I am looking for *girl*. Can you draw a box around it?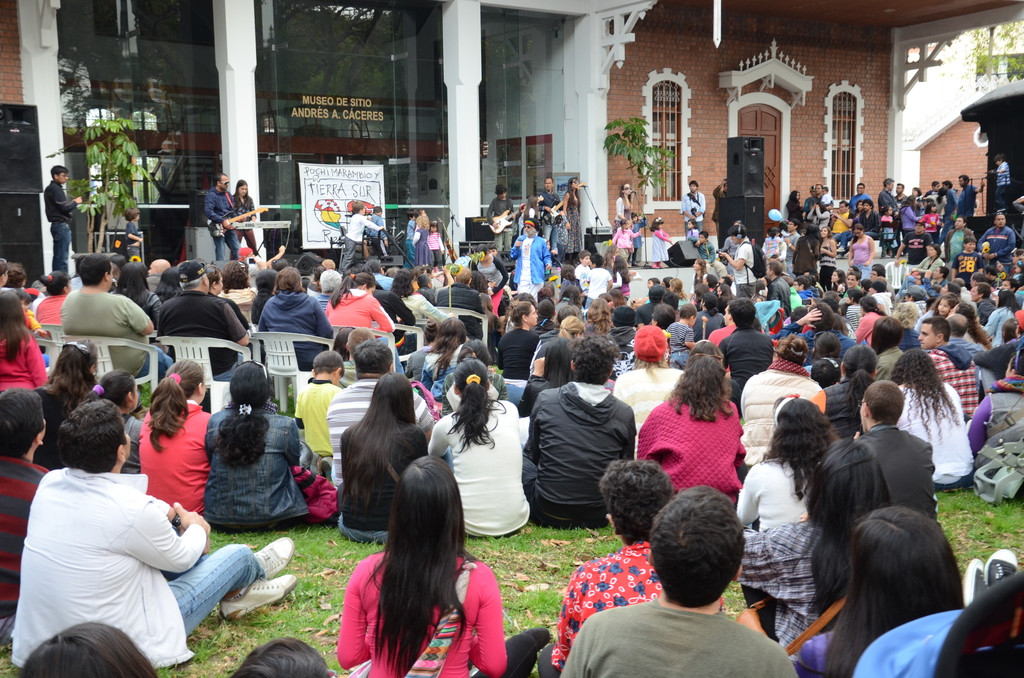
Sure, the bounding box is BBox(685, 219, 699, 238).
